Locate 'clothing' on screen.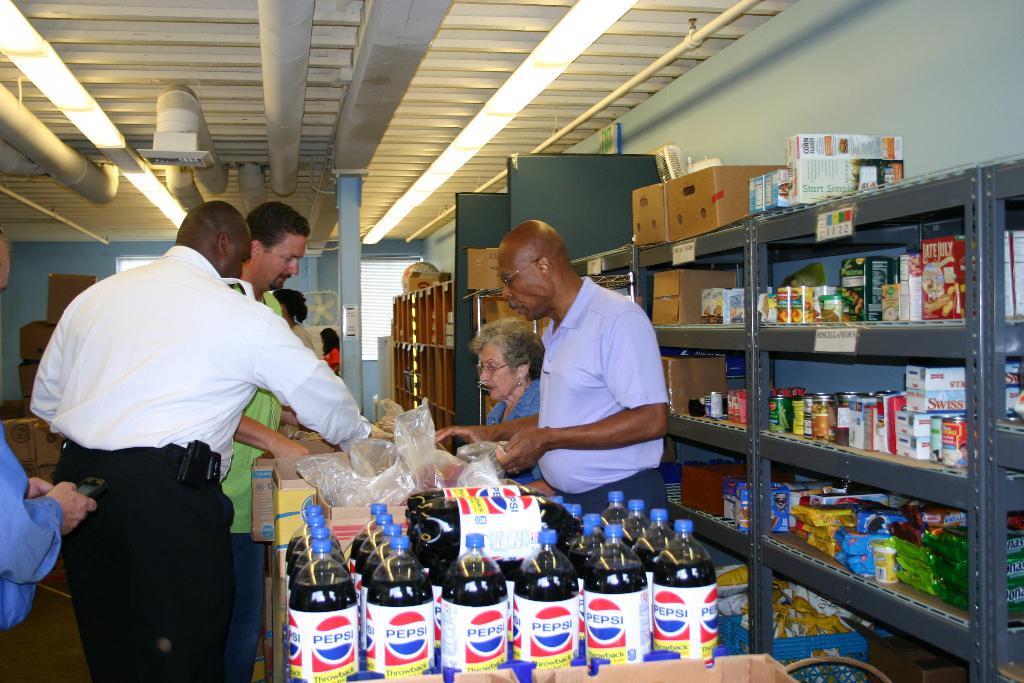
On screen at [left=538, top=273, right=668, bottom=527].
